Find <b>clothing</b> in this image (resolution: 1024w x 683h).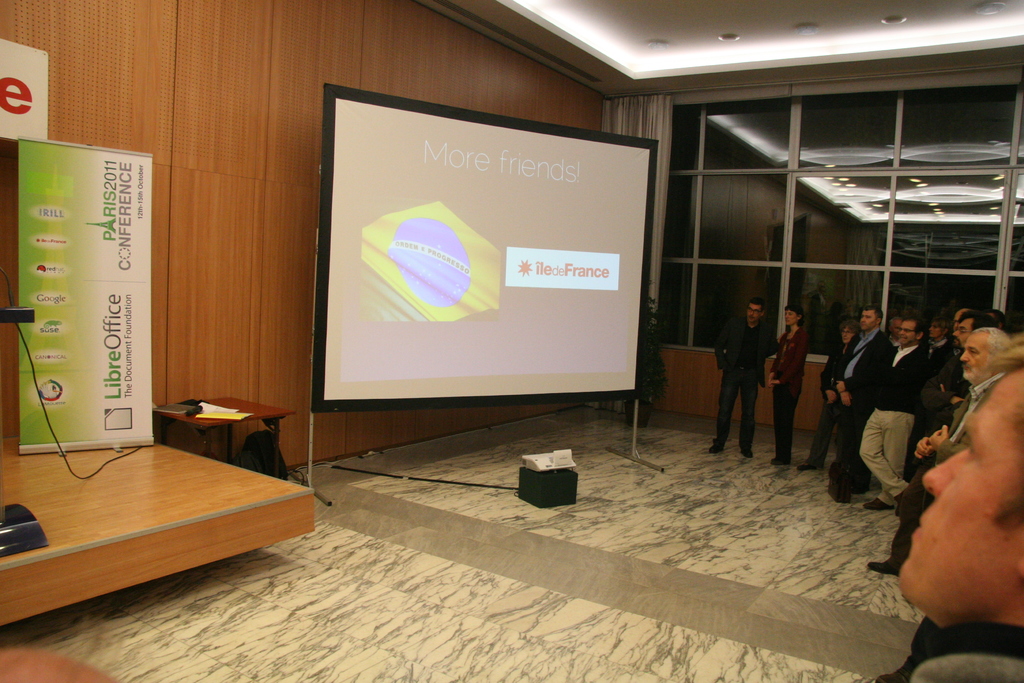
<box>910,620,1023,682</box>.
